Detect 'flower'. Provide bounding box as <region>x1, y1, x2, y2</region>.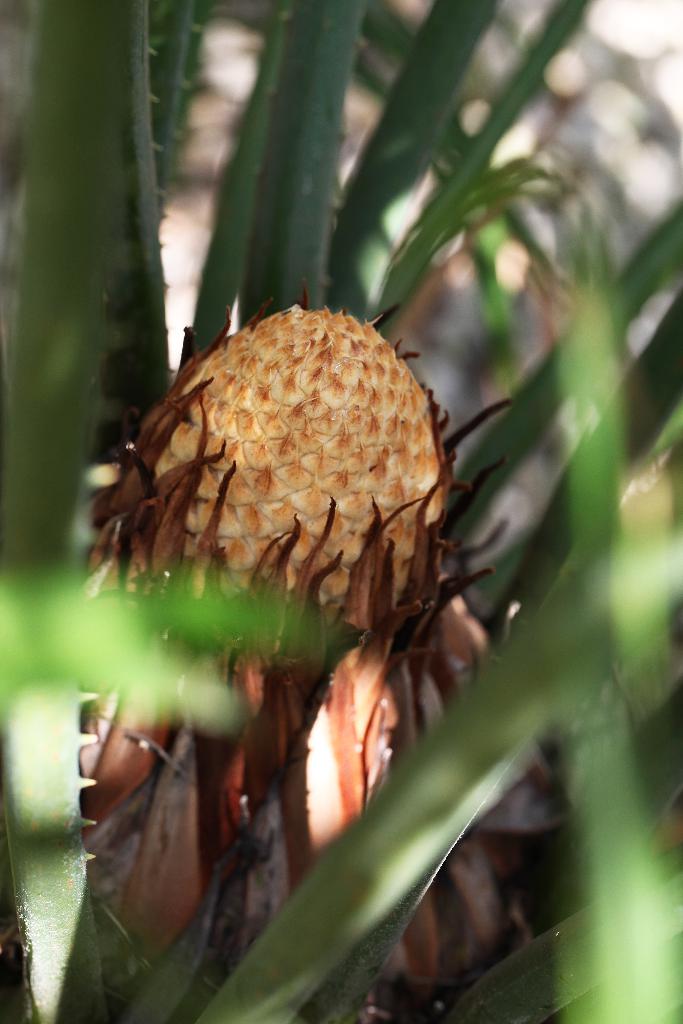
<region>75, 288, 549, 1023</region>.
